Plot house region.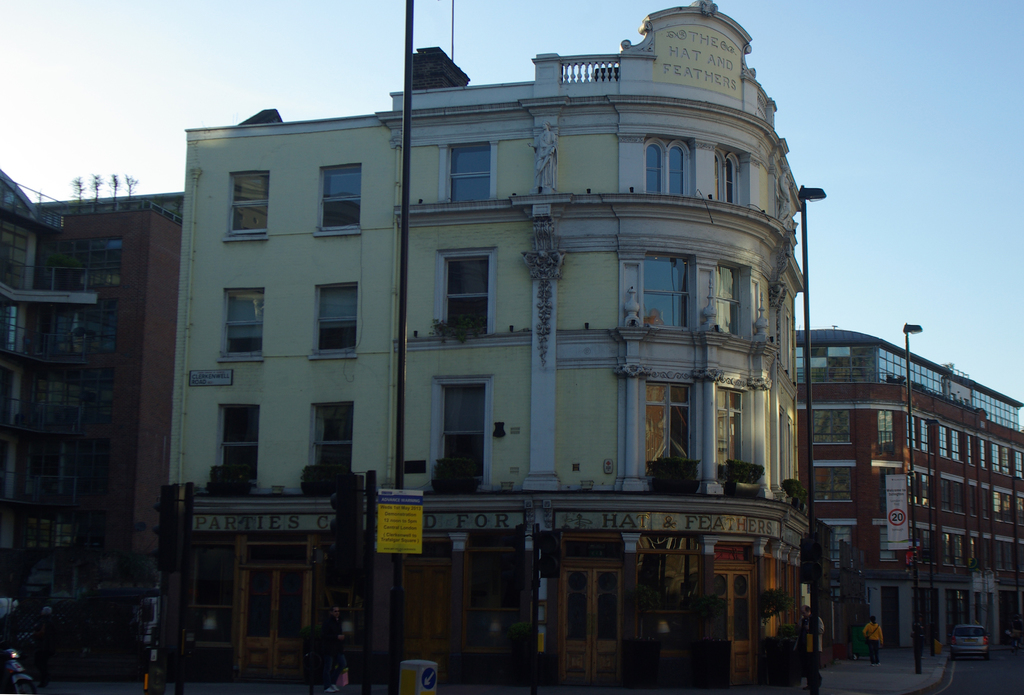
Plotted at <bbox>797, 362, 1023, 657</bbox>.
